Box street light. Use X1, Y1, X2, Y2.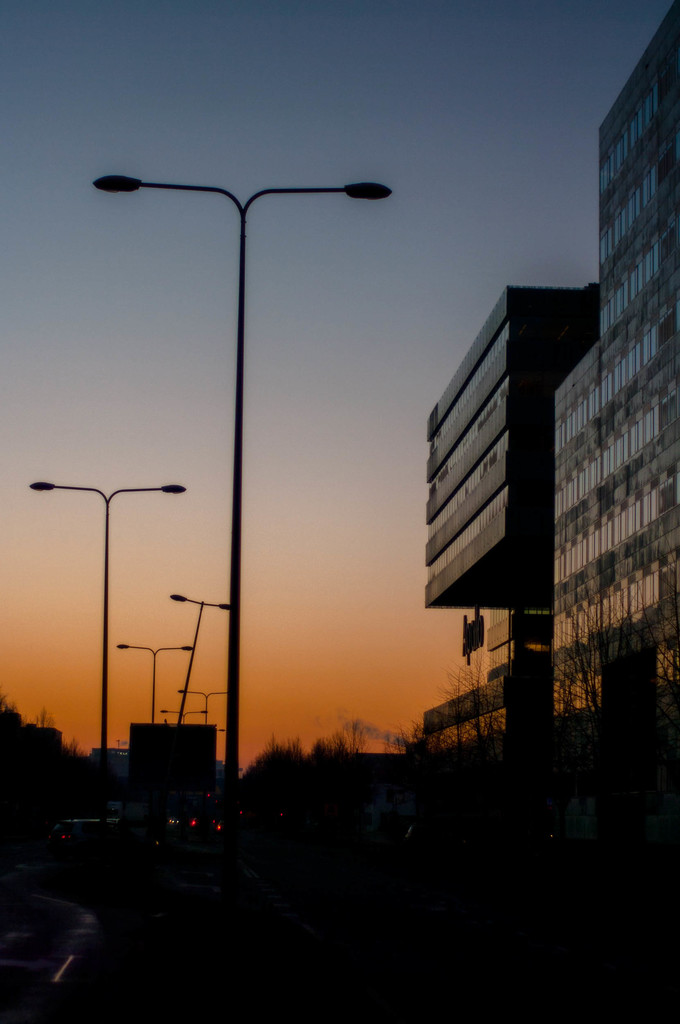
177, 690, 226, 721.
